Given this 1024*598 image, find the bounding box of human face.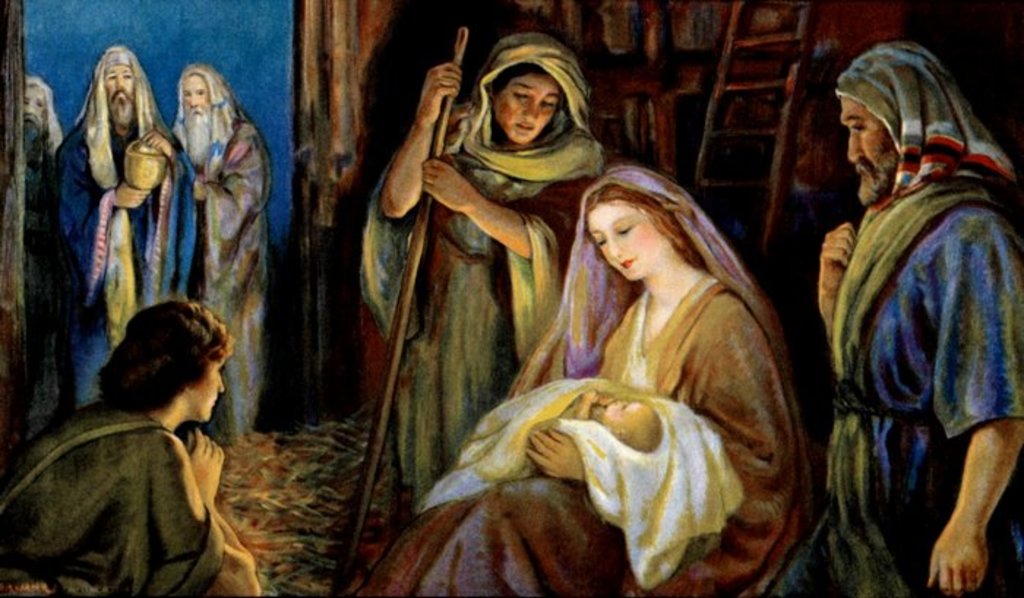
587, 203, 669, 282.
